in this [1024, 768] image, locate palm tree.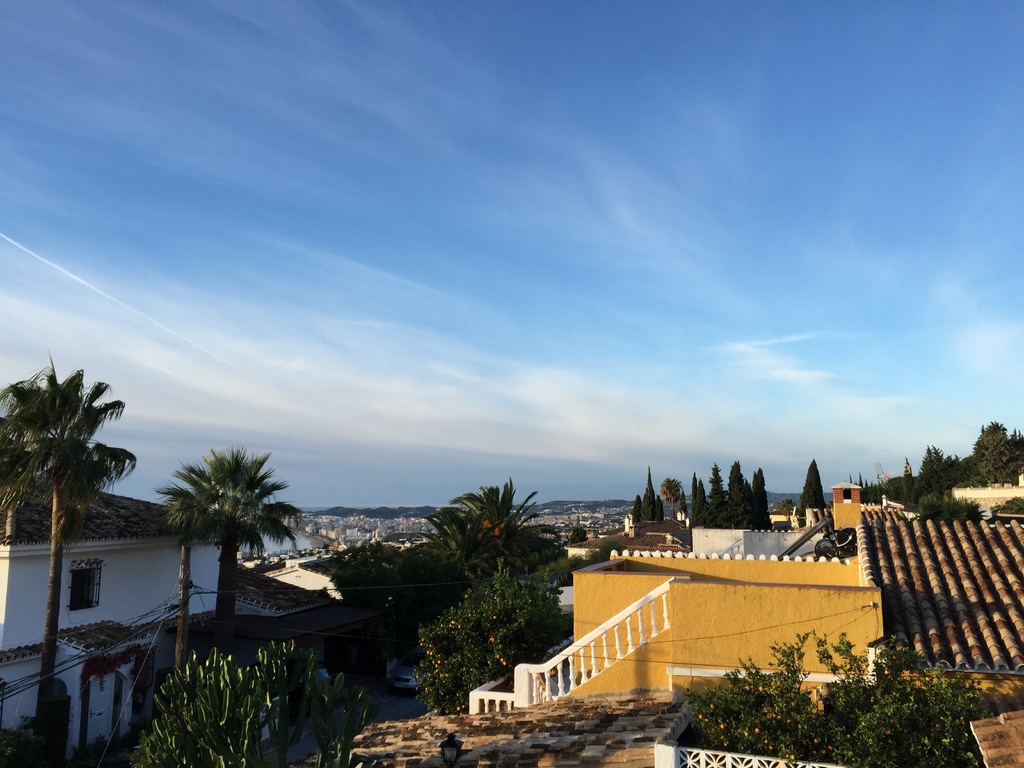
Bounding box: 143,460,312,614.
